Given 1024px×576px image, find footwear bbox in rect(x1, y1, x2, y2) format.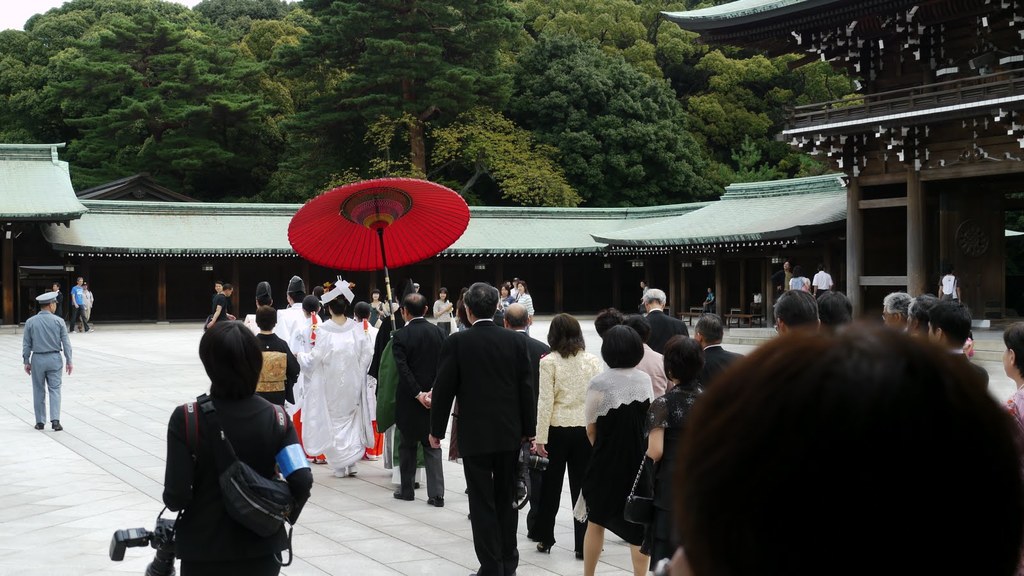
rect(534, 540, 552, 554).
